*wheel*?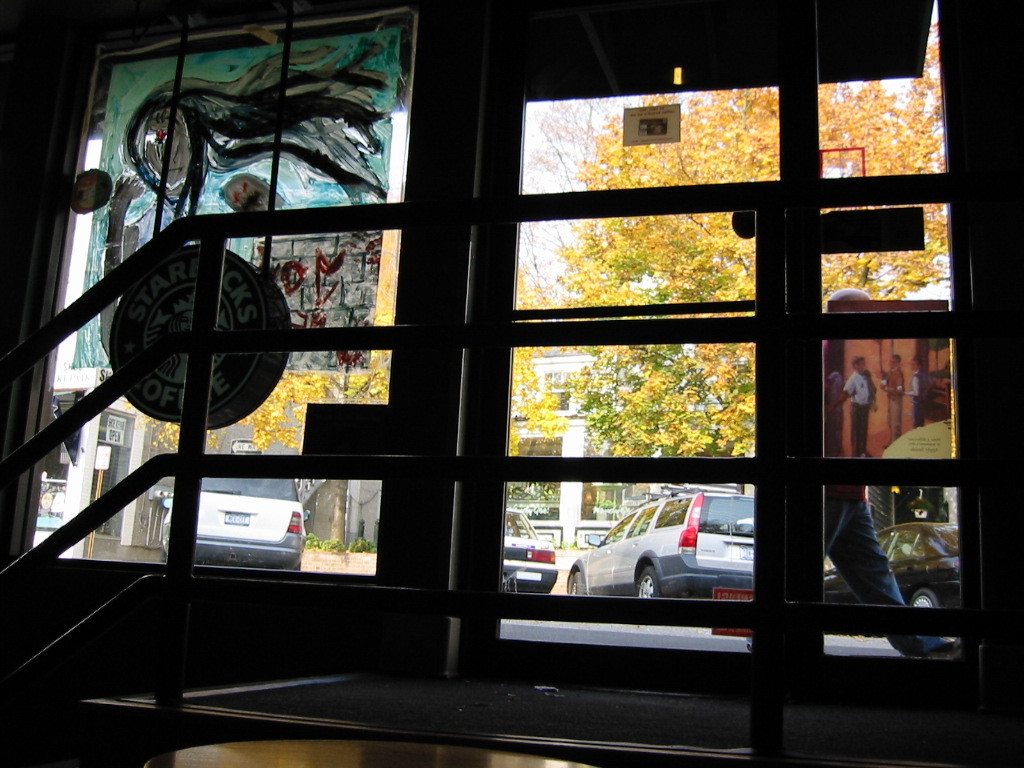
[x1=564, y1=572, x2=578, y2=596]
